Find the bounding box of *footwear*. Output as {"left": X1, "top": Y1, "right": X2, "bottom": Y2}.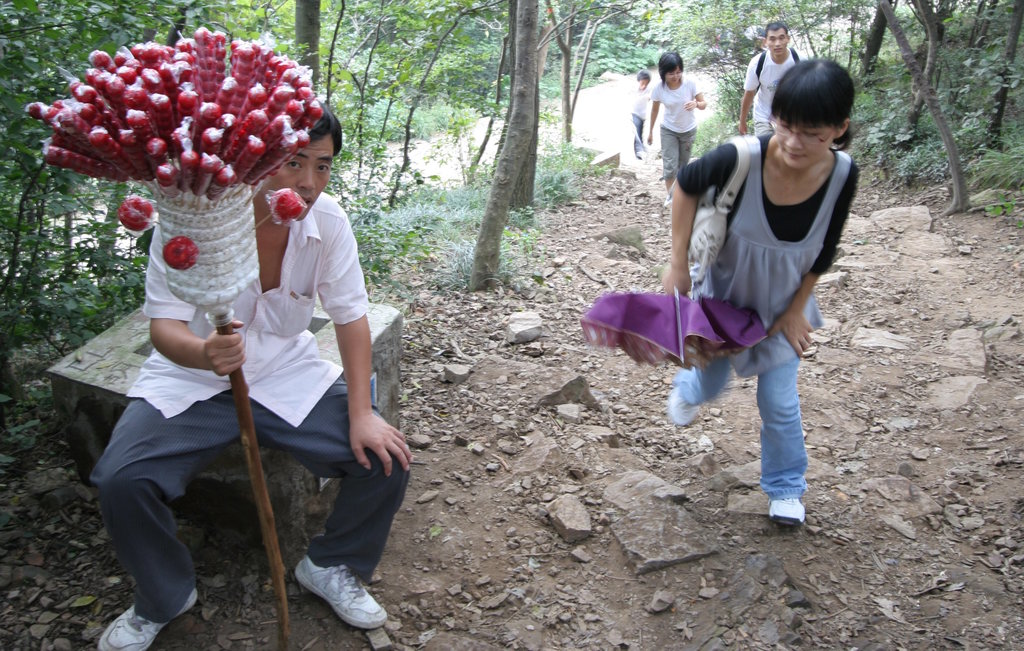
{"left": 666, "top": 387, "right": 701, "bottom": 429}.
